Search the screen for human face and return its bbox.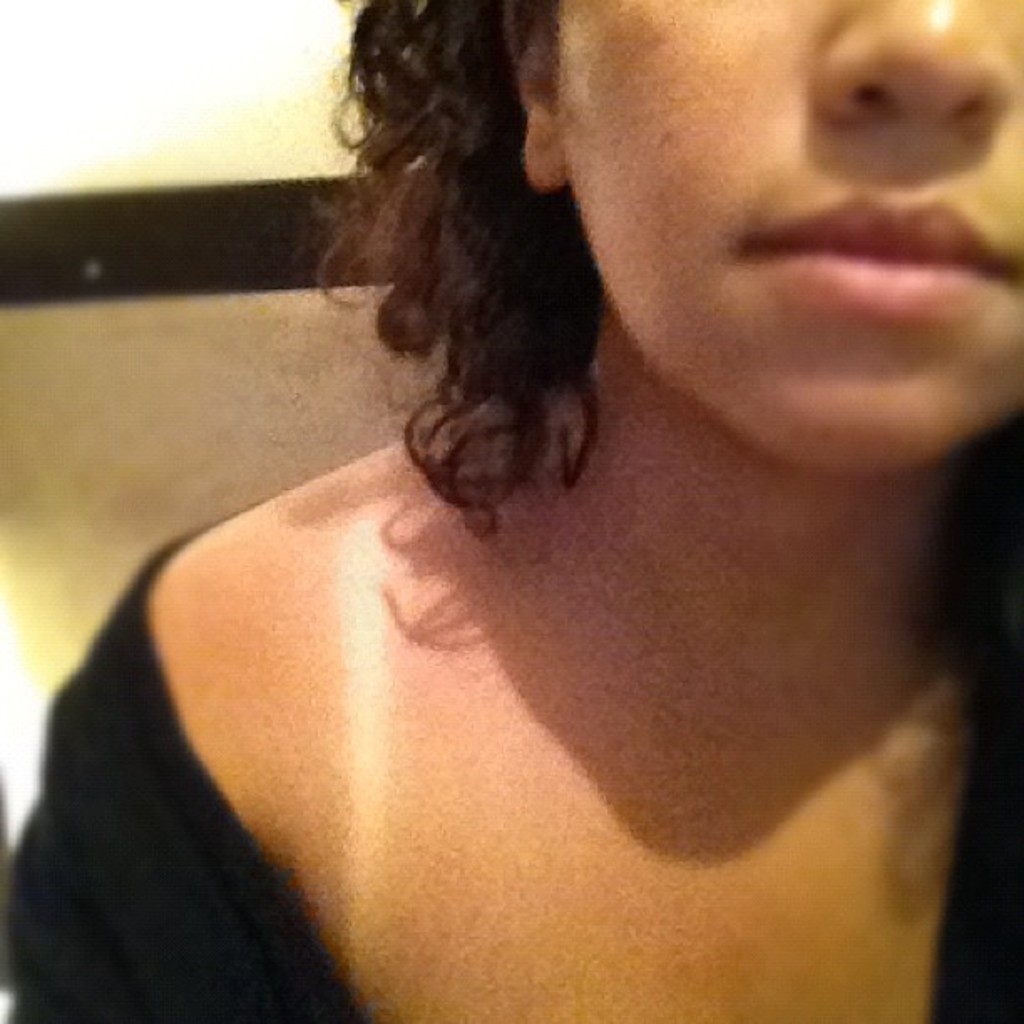
Found: x1=542 y1=0 x2=1022 y2=477.
